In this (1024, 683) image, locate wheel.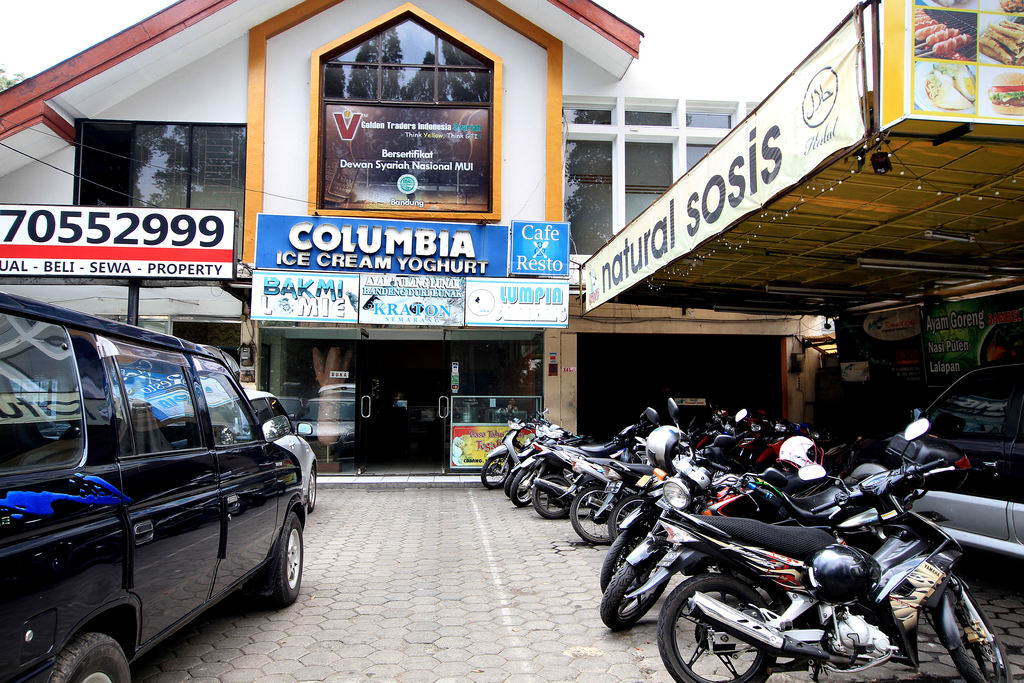
Bounding box: x1=570 y1=484 x2=628 y2=552.
